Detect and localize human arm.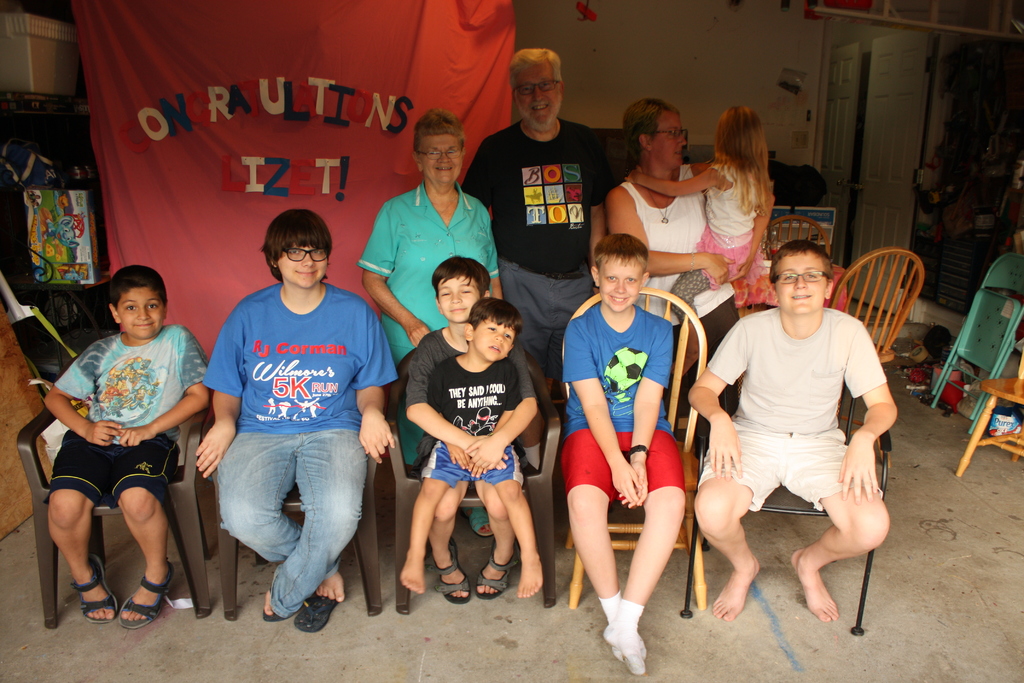
Localized at left=751, top=188, right=776, bottom=257.
